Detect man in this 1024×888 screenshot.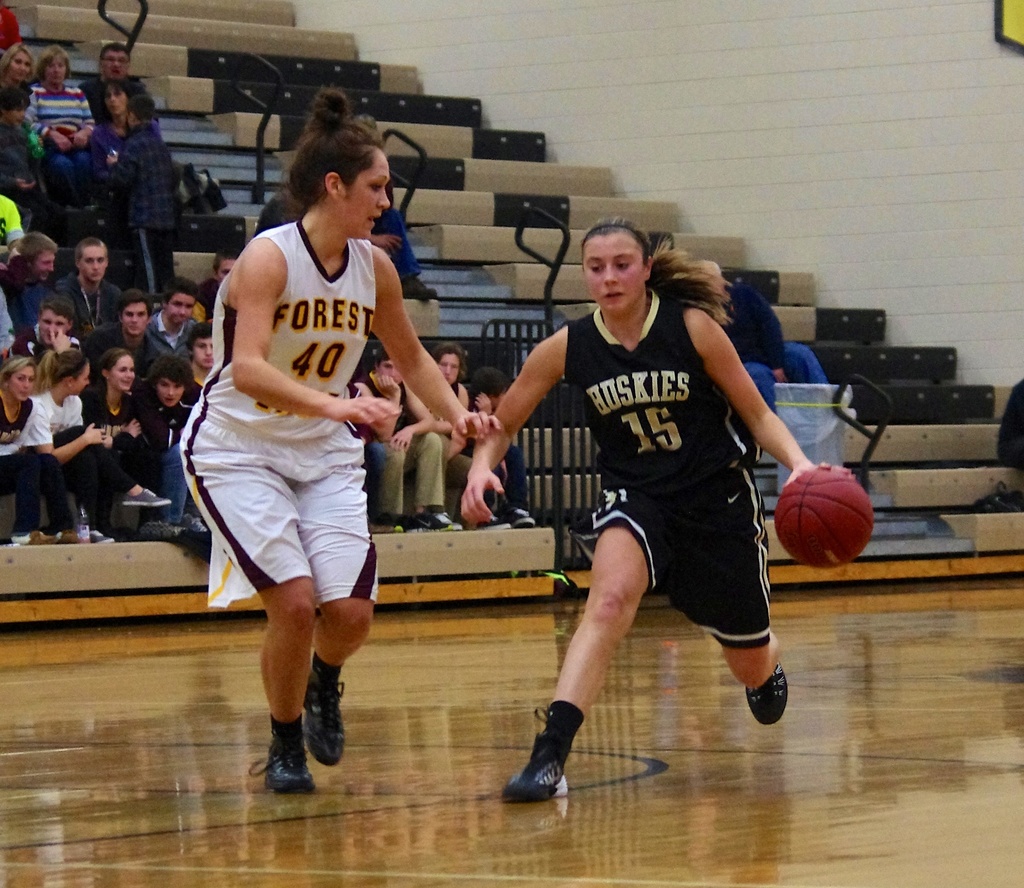
Detection: (506, 245, 804, 773).
